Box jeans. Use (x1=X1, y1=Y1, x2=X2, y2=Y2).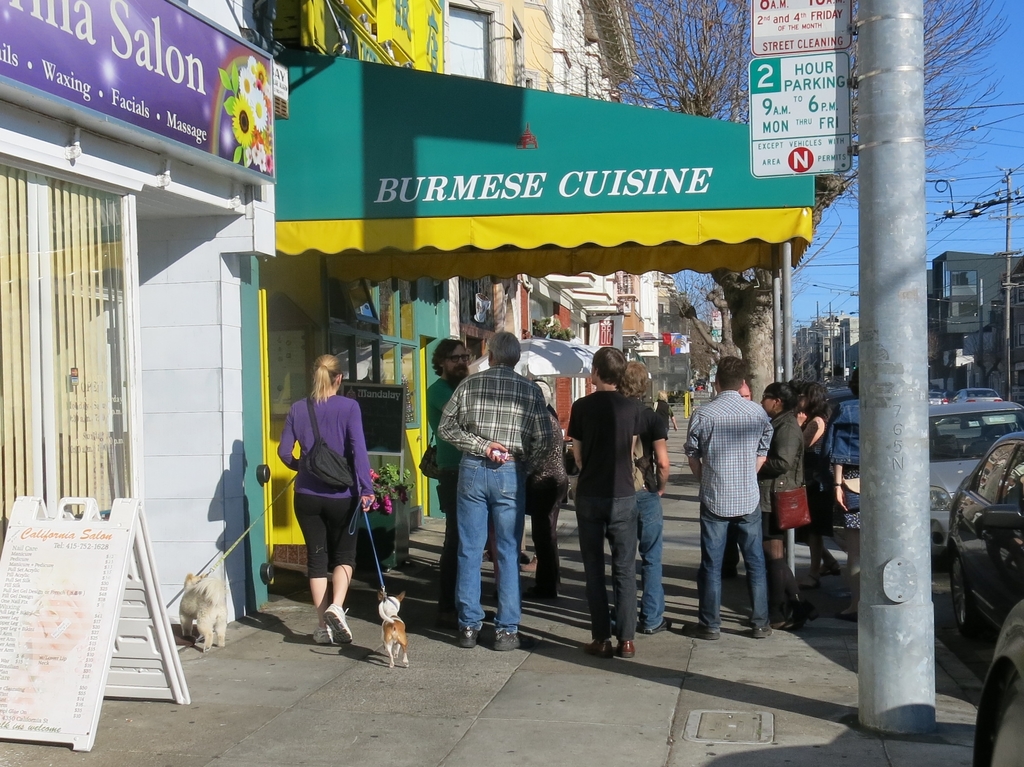
(x1=633, y1=491, x2=666, y2=629).
